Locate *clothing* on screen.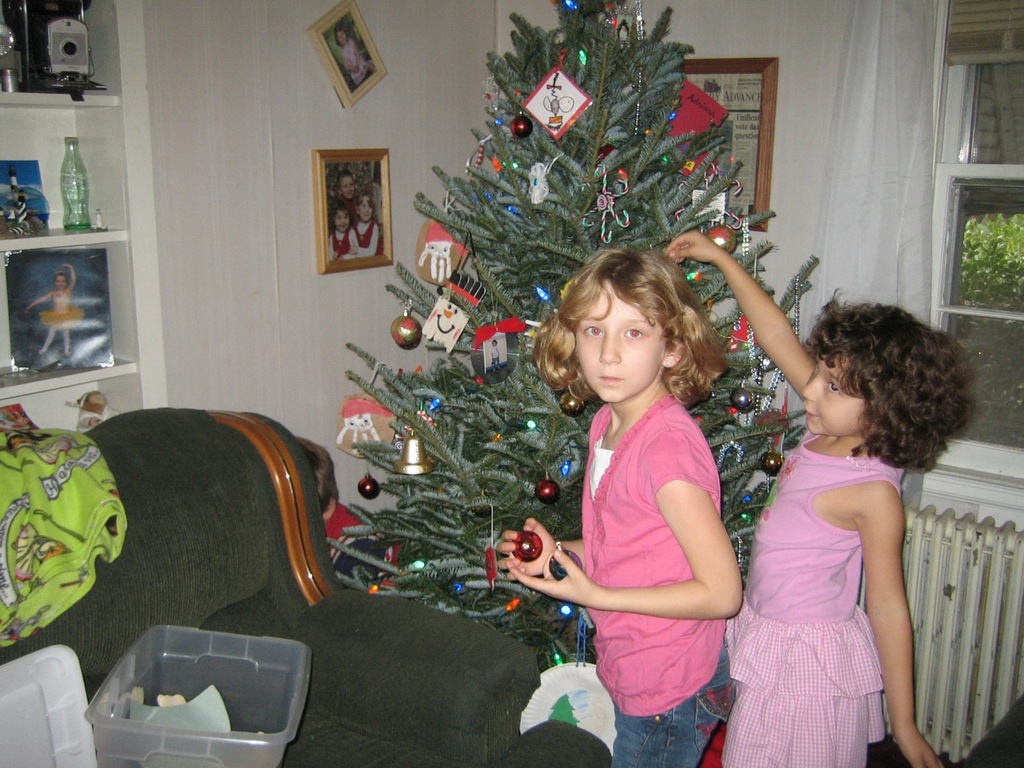
On screen at box=[326, 230, 355, 270].
